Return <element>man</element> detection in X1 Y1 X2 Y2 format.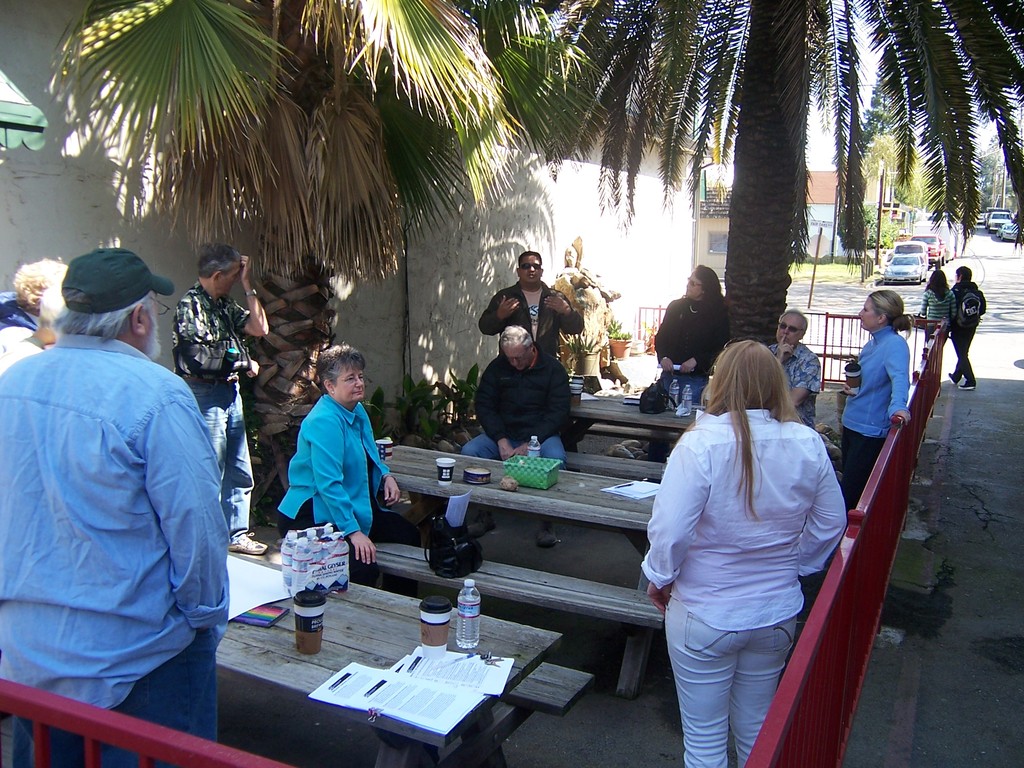
171 241 266 554.
